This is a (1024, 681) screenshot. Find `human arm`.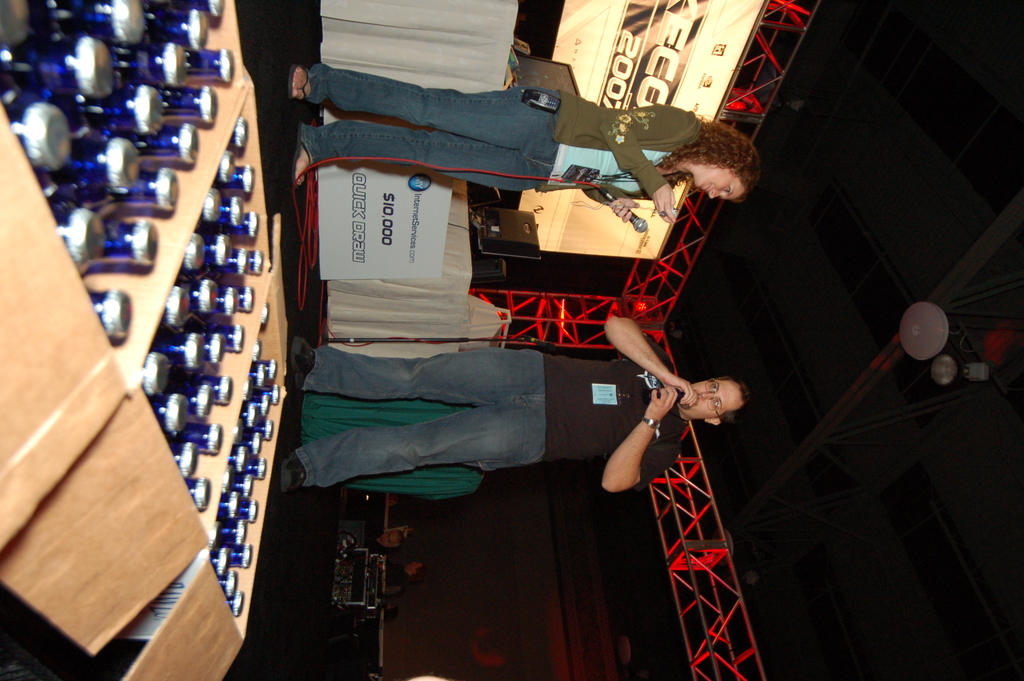
Bounding box: rect(614, 393, 680, 511).
